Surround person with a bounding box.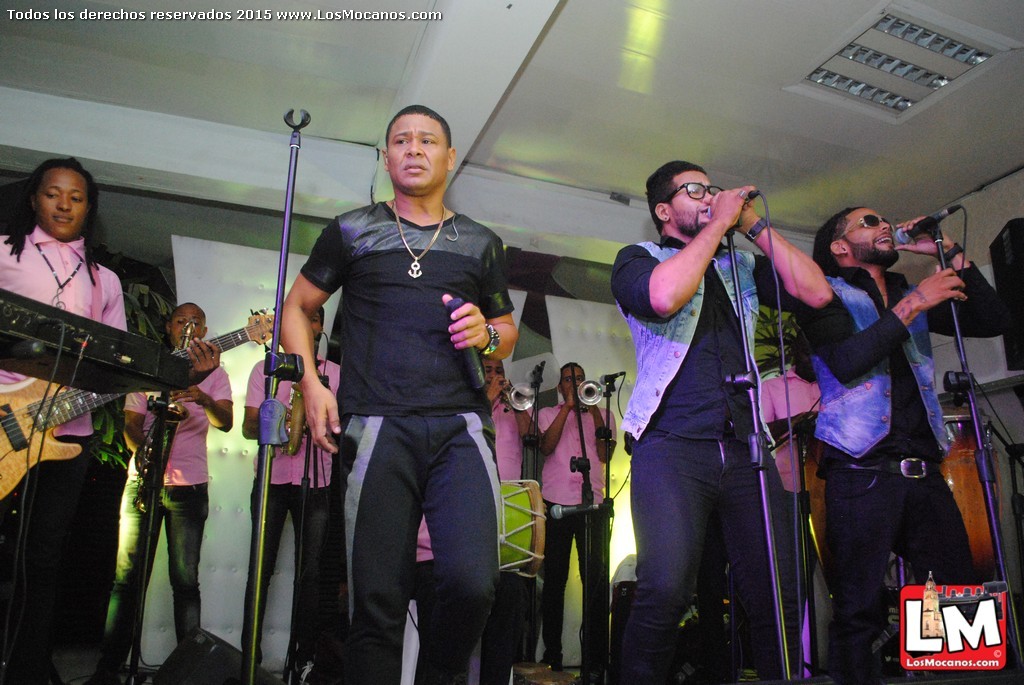
530,360,622,662.
